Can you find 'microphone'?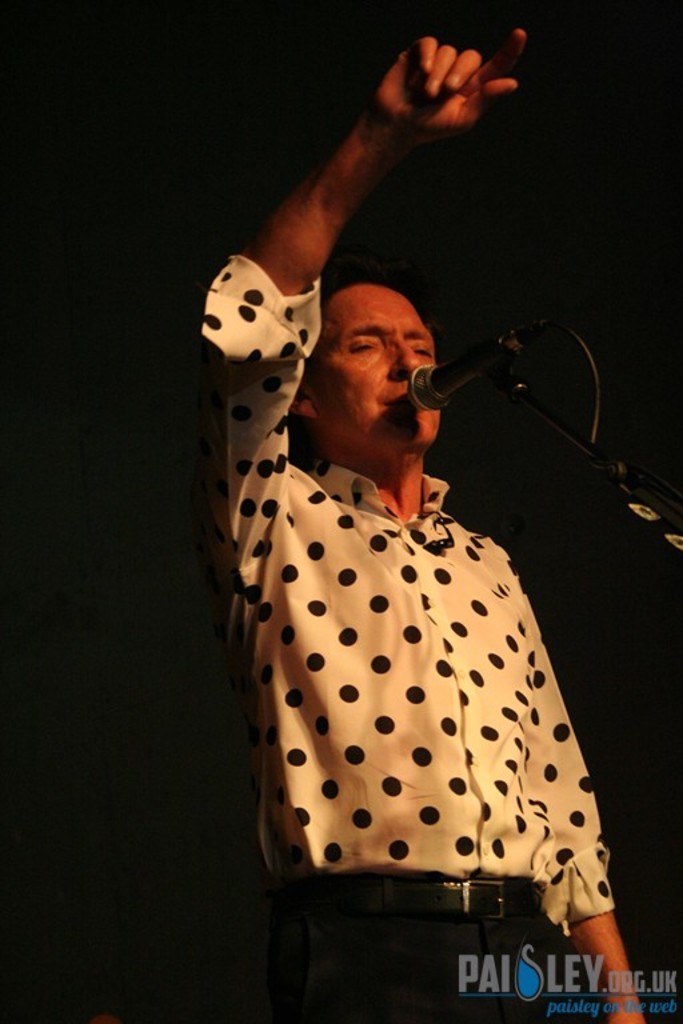
Yes, bounding box: x1=399 y1=316 x2=590 y2=427.
